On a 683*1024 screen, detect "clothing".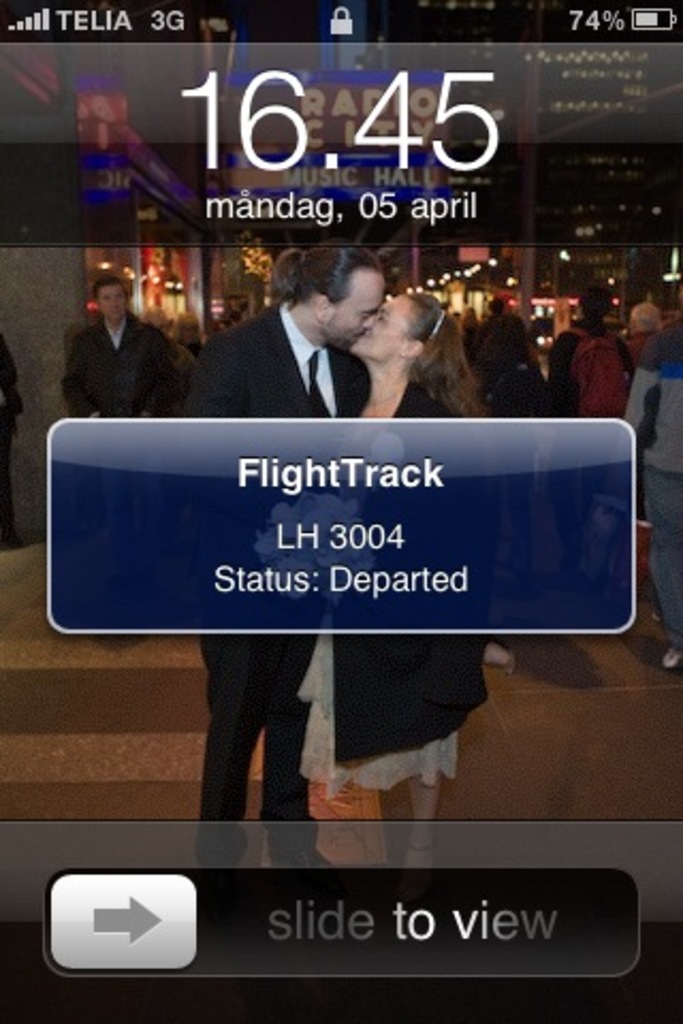
{"left": 613, "top": 320, "right": 681, "bottom": 623}.
